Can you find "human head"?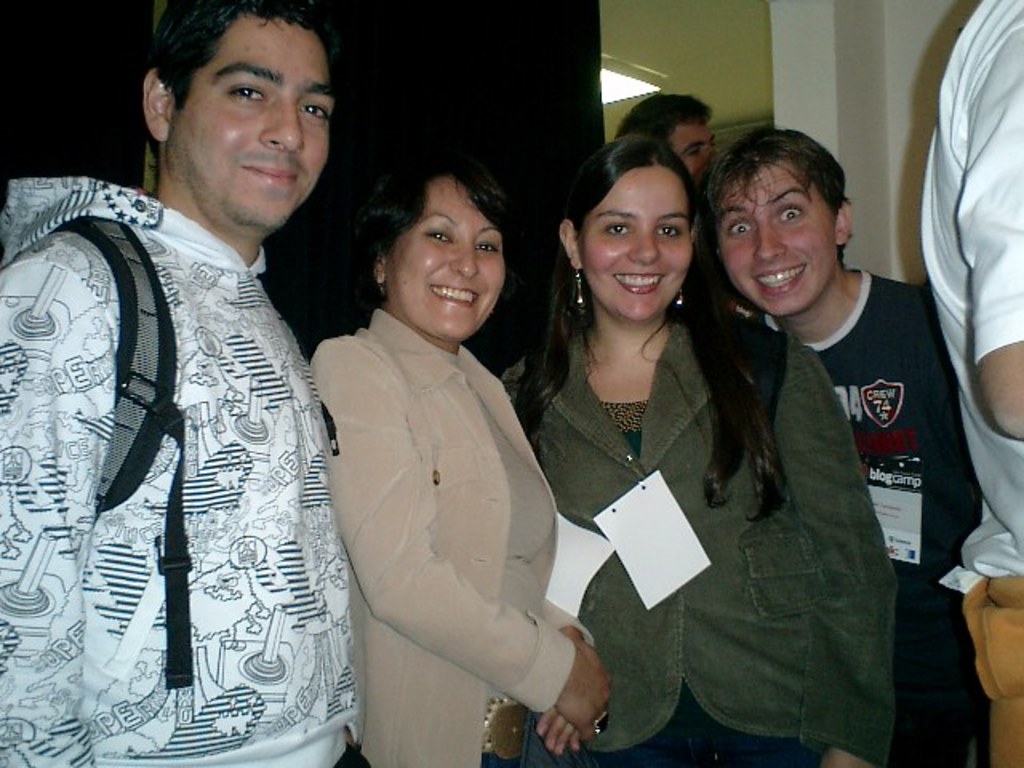
Yes, bounding box: select_region(696, 125, 856, 323).
